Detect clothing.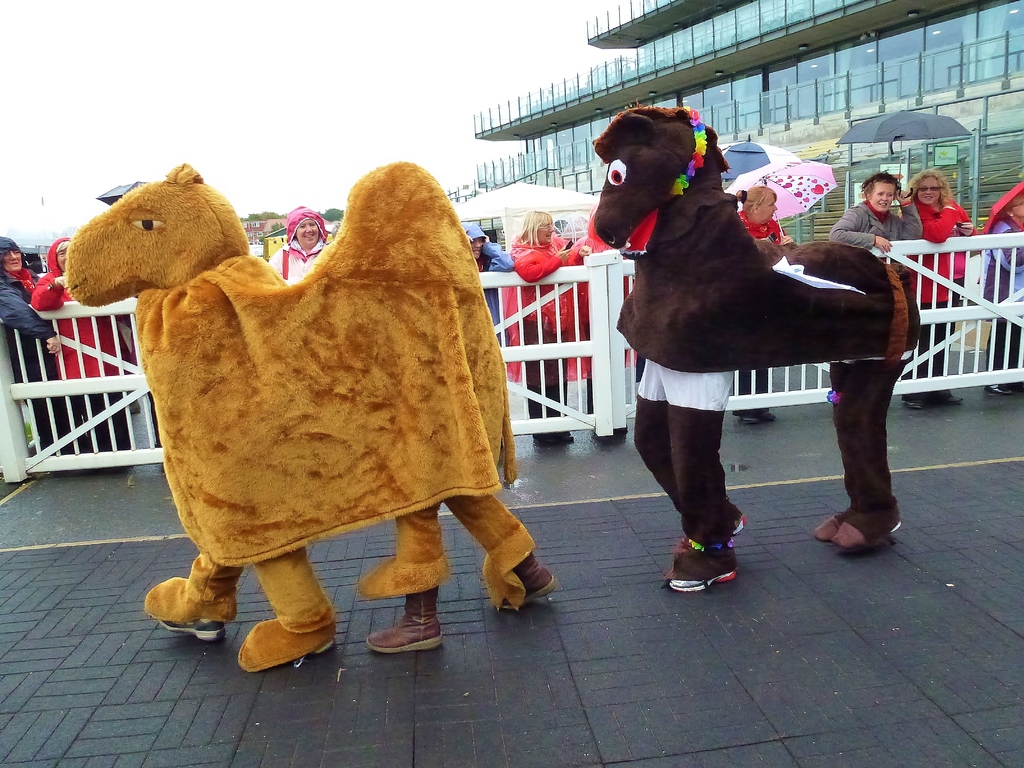
Detected at {"left": 831, "top": 204, "right": 921, "bottom": 247}.
